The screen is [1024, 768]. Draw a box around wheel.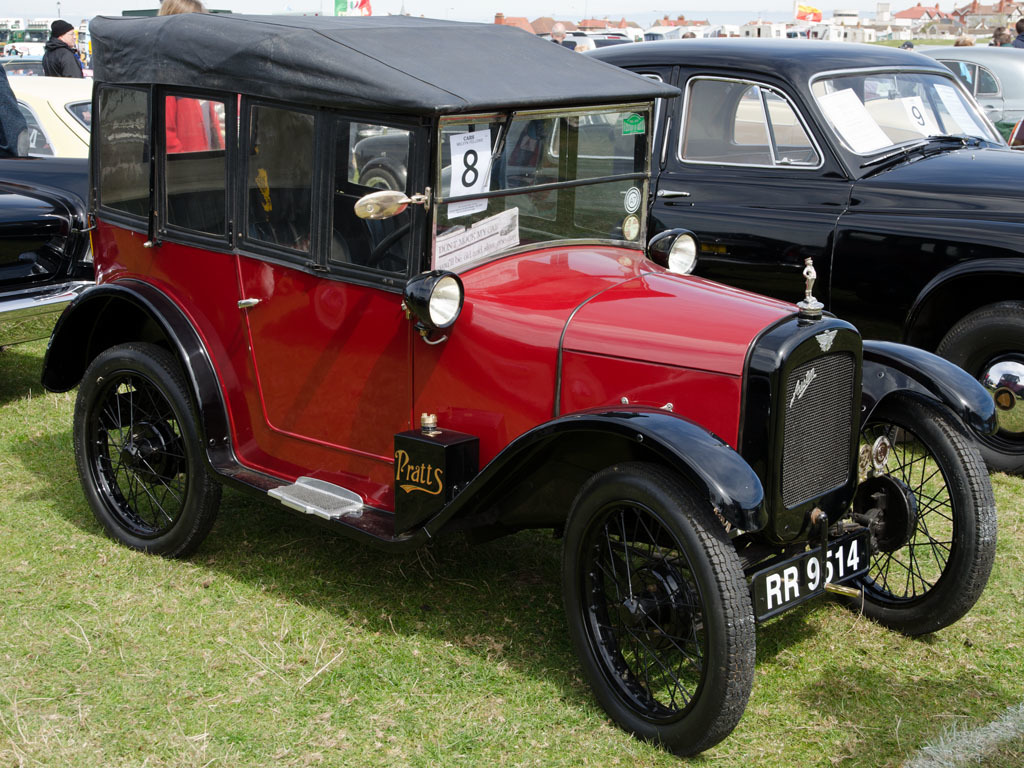
region(551, 460, 758, 758).
